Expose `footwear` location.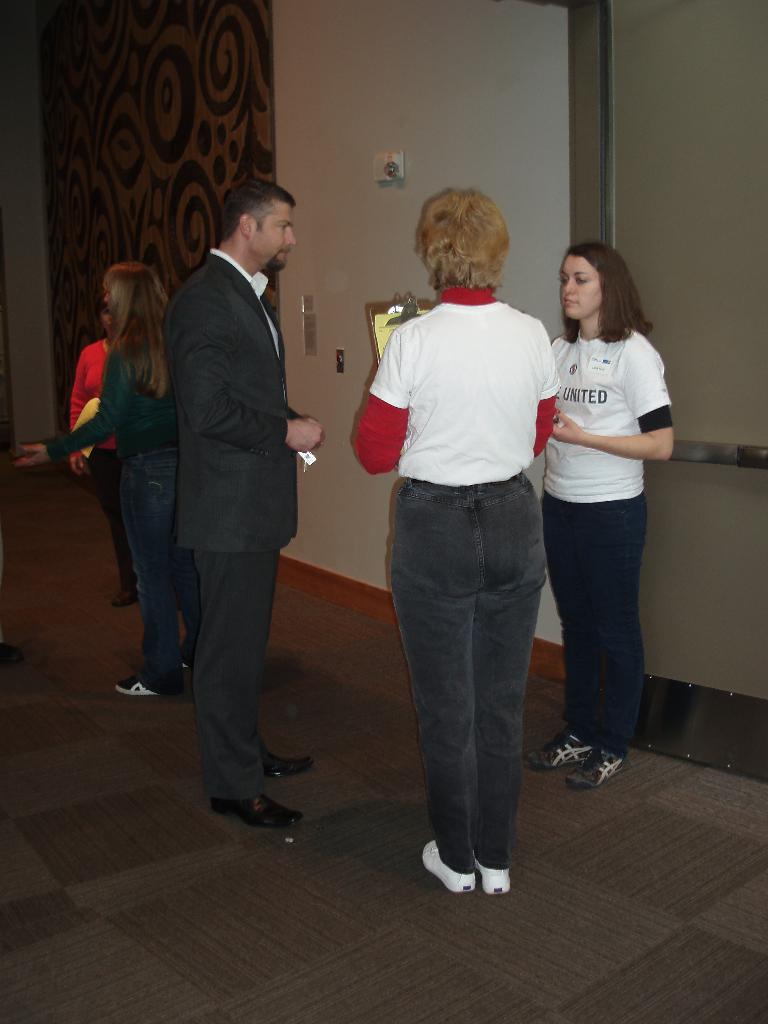
Exposed at detection(563, 746, 629, 792).
